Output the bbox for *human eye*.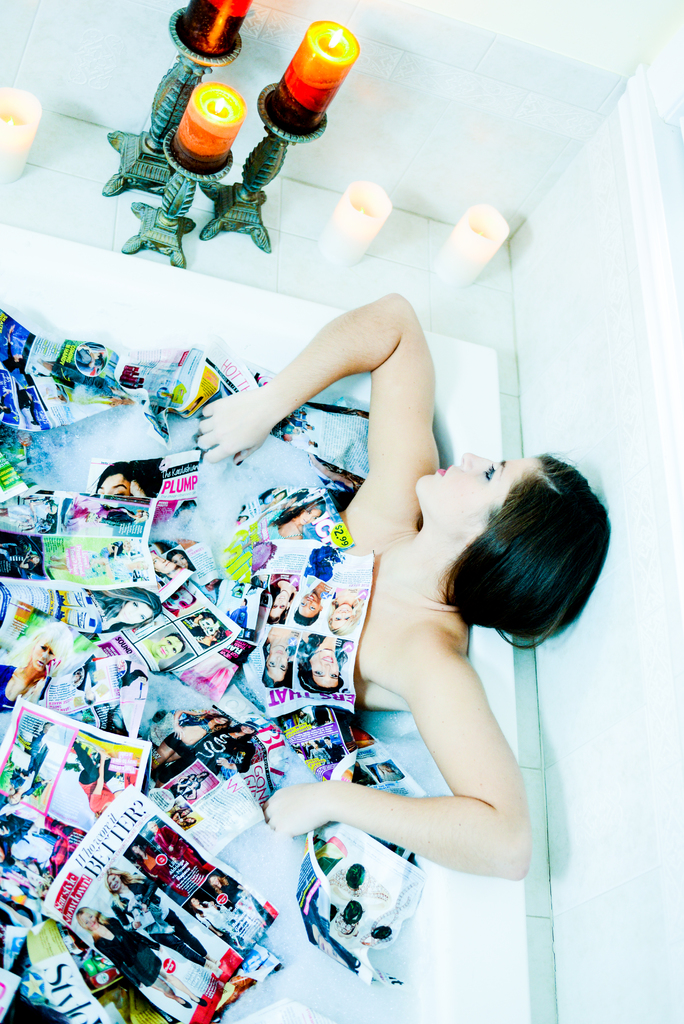
{"x1": 90, "y1": 913, "x2": 95, "y2": 918}.
